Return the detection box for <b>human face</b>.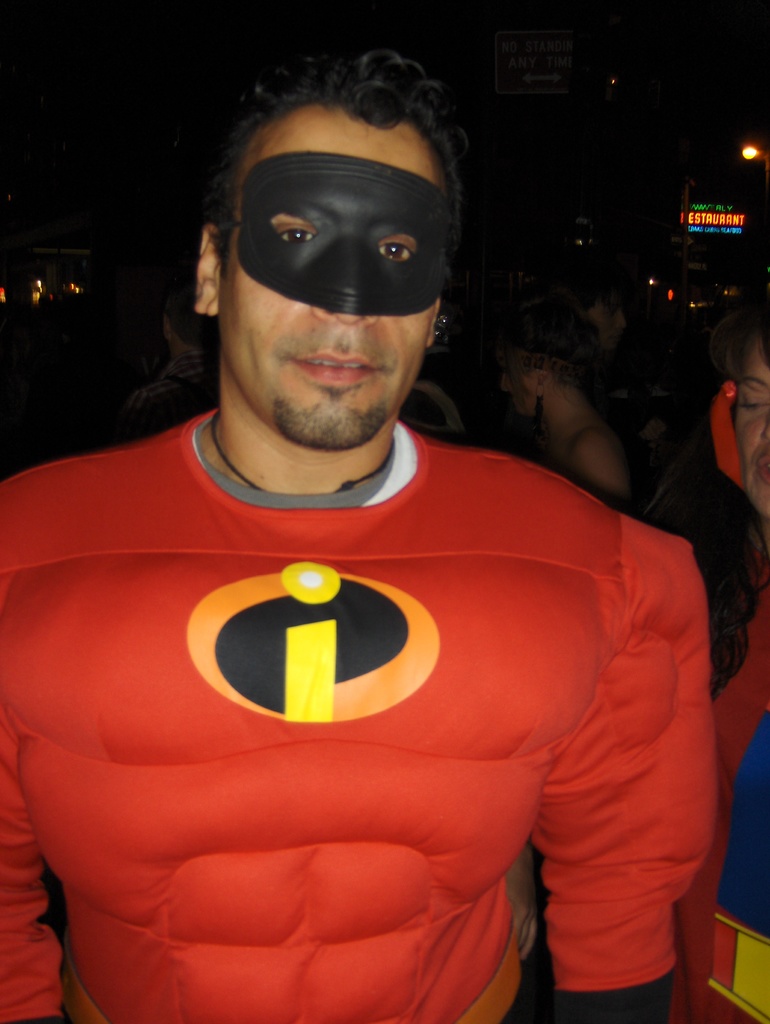
(x1=497, y1=349, x2=540, y2=415).
